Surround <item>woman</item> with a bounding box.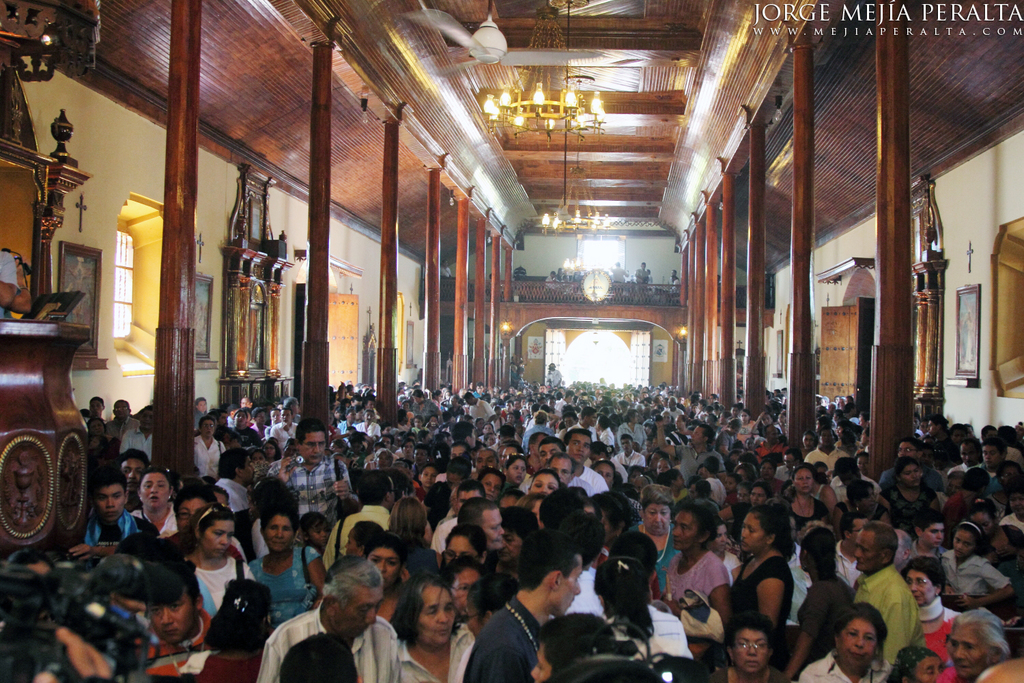
[x1=502, y1=449, x2=528, y2=494].
